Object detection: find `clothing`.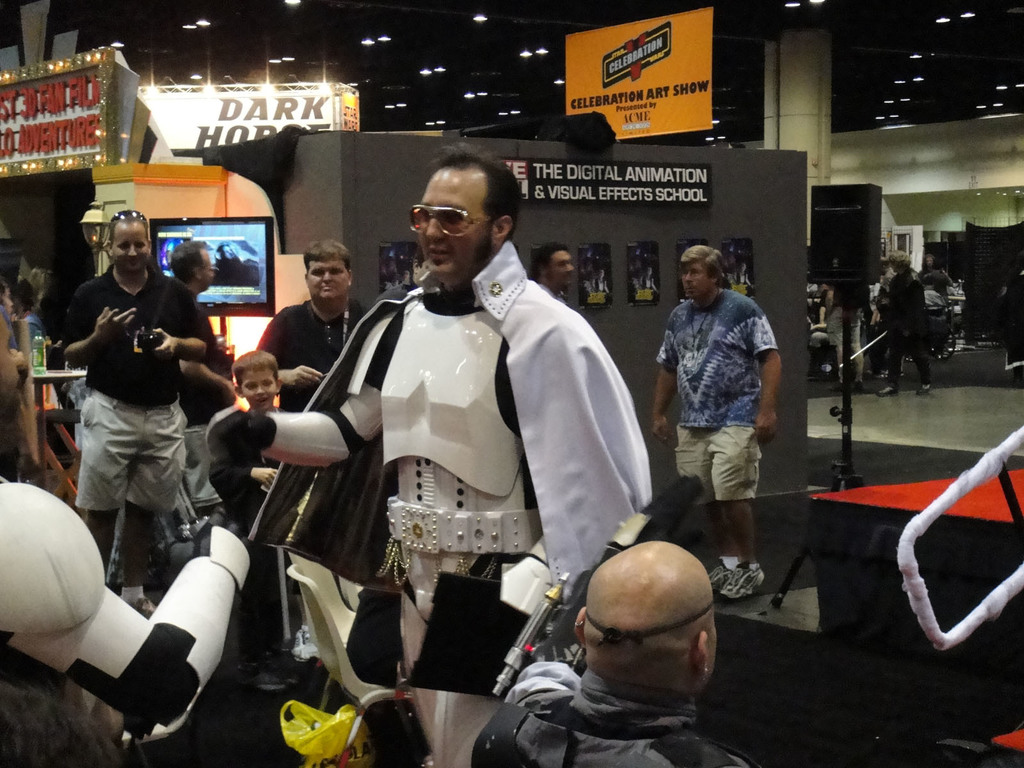
region(53, 262, 216, 516).
